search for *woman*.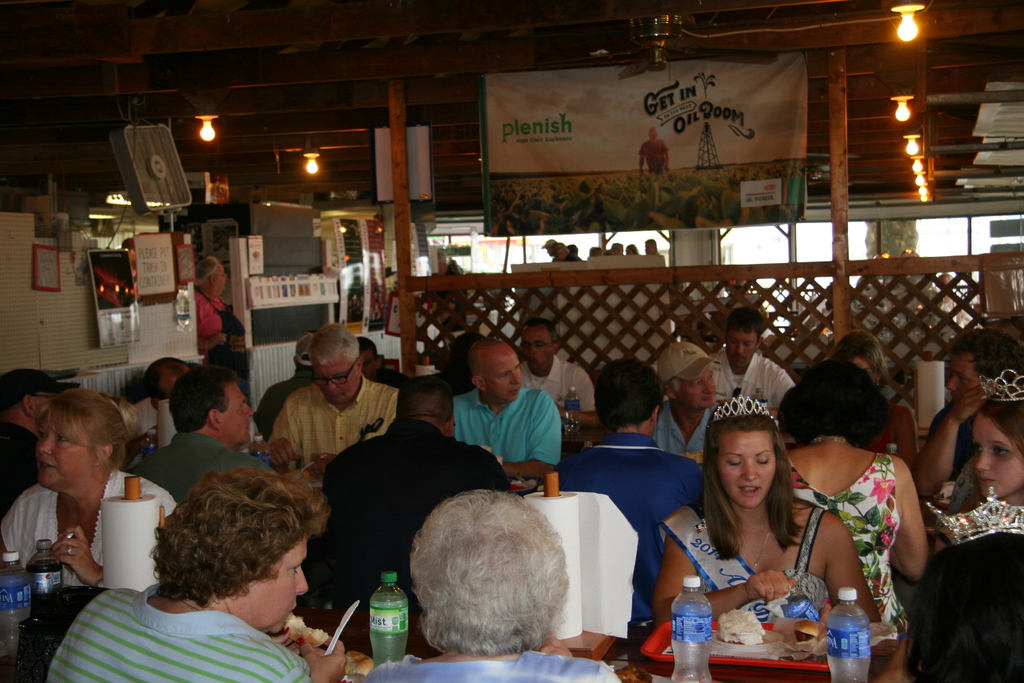
Found at 45:468:348:682.
